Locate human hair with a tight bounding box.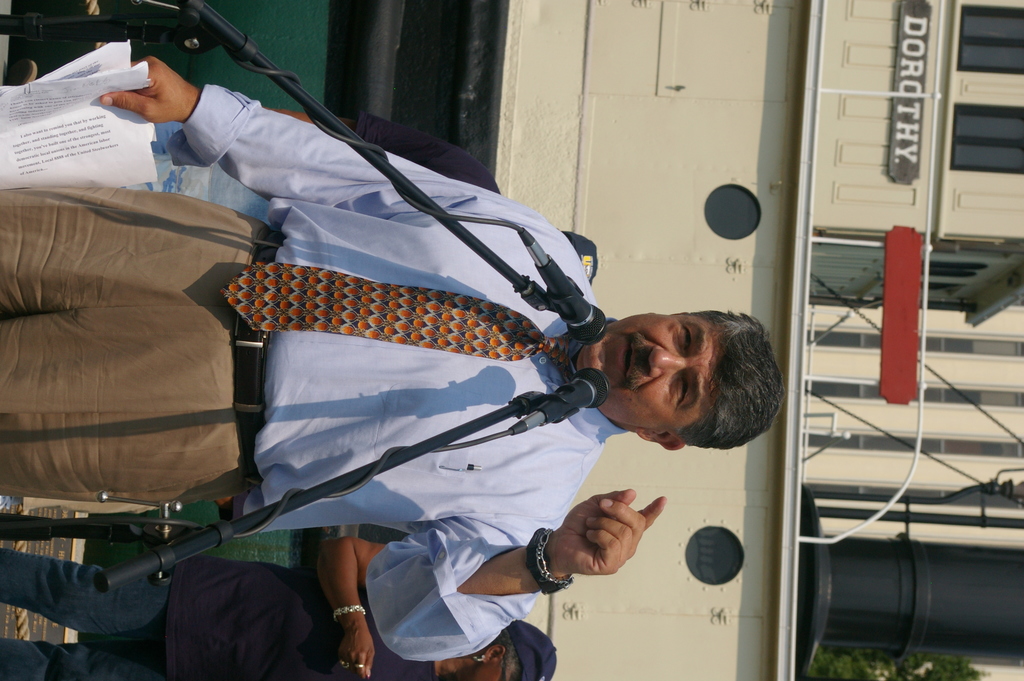
{"left": 686, "top": 302, "right": 784, "bottom": 453}.
